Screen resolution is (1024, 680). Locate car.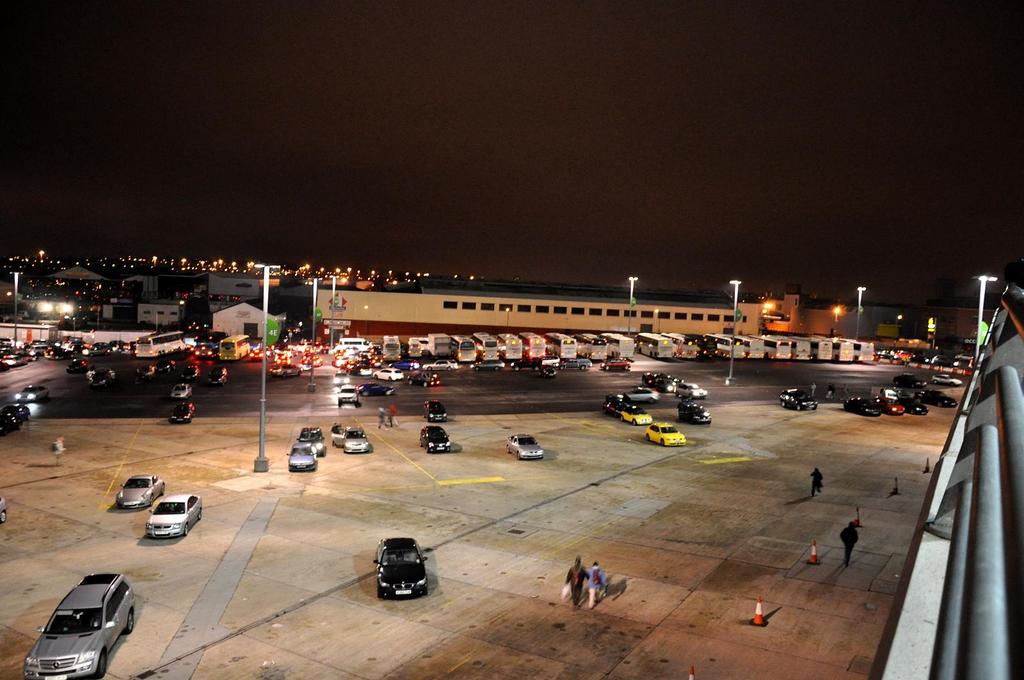
(0, 498, 6, 523).
